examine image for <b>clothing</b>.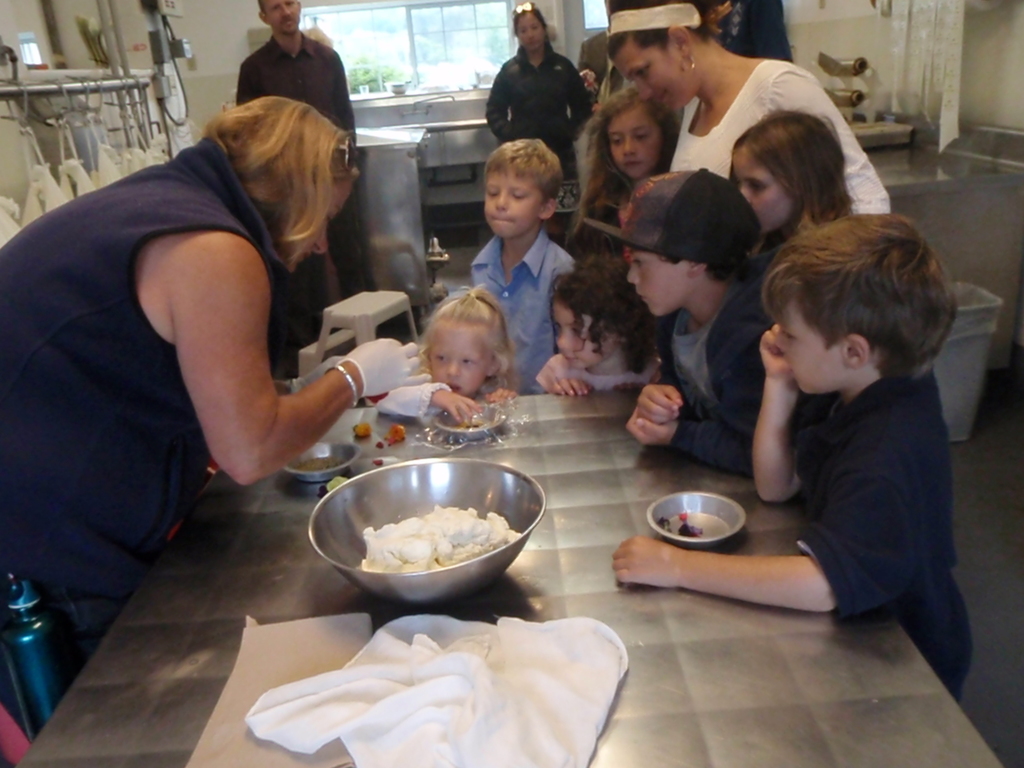
Examination result: (x1=668, y1=59, x2=892, y2=212).
